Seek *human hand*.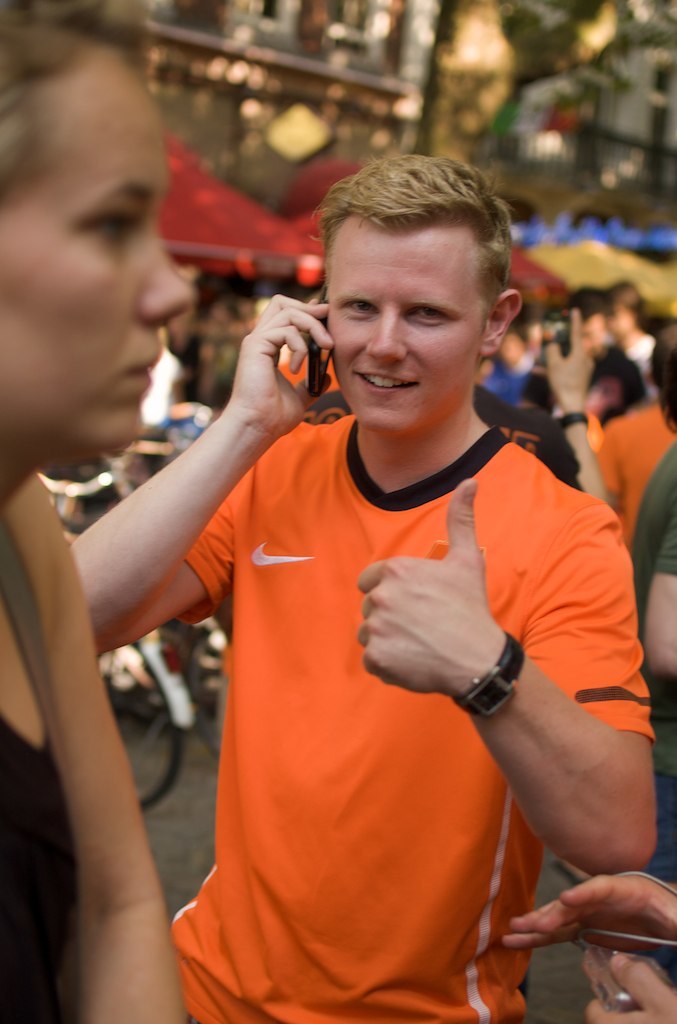
<region>585, 950, 676, 1023</region>.
